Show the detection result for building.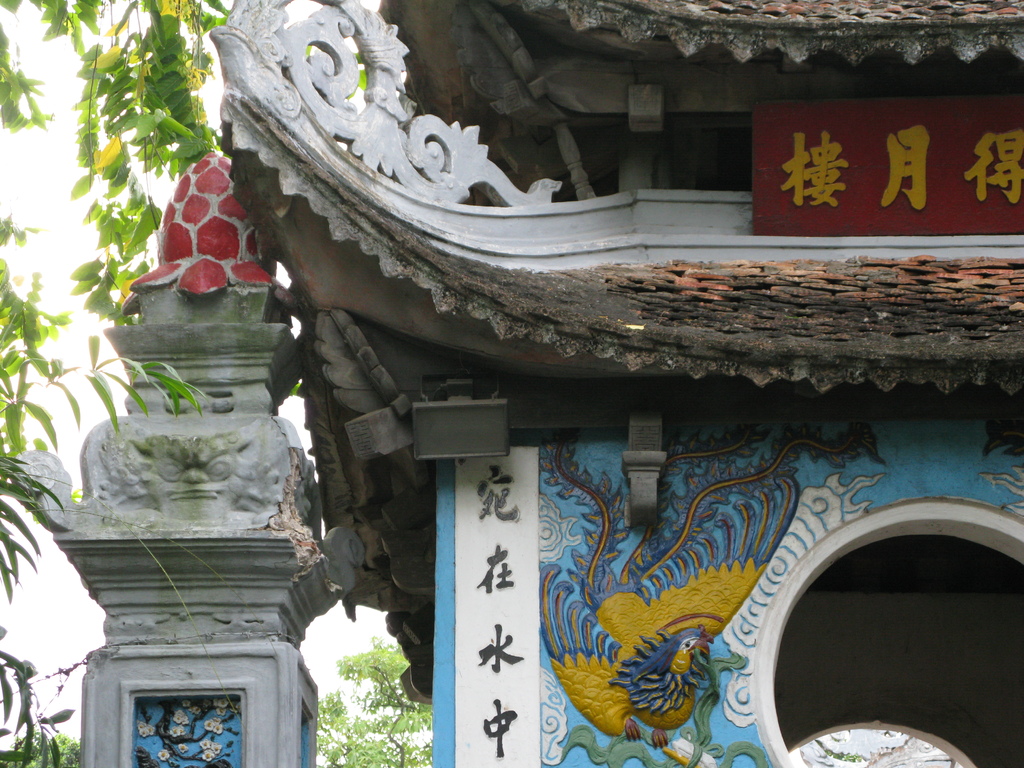
pyautogui.locateOnScreen(0, 0, 1023, 767).
